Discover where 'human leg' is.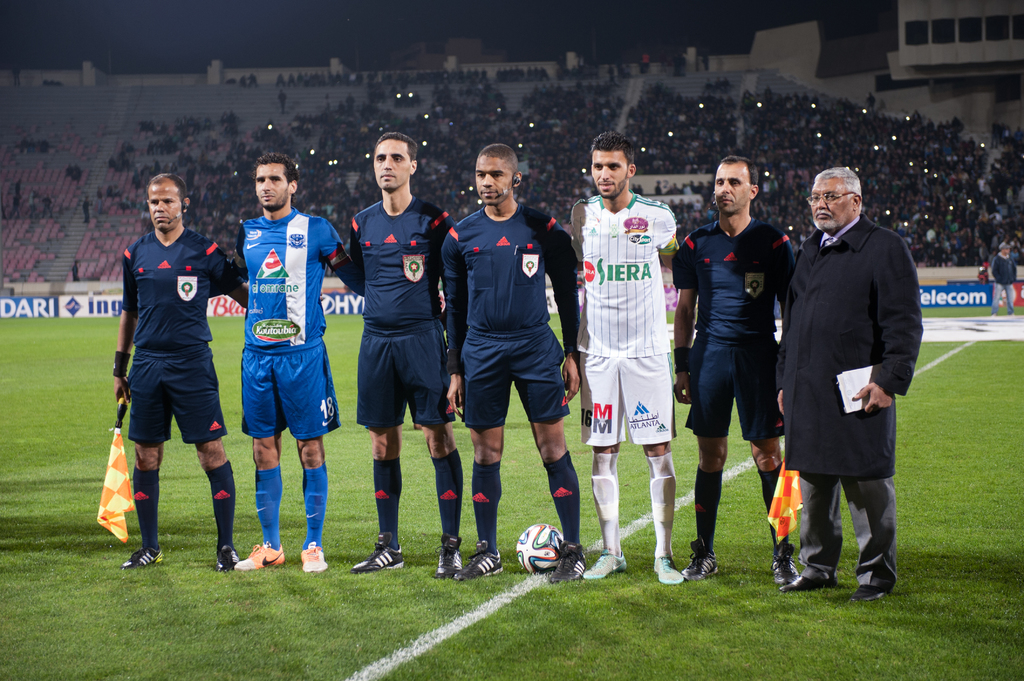
Discovered at x1=735, y1=330, x2=797, y2=587.
